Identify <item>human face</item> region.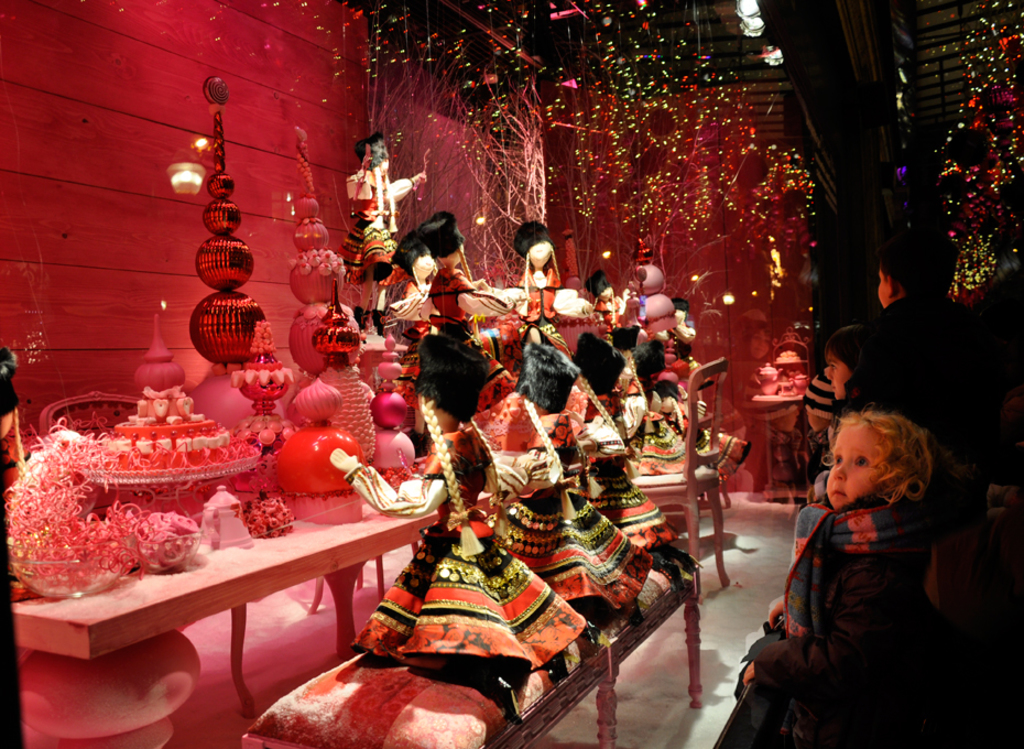
Region: 827, 420, 882, 506.
